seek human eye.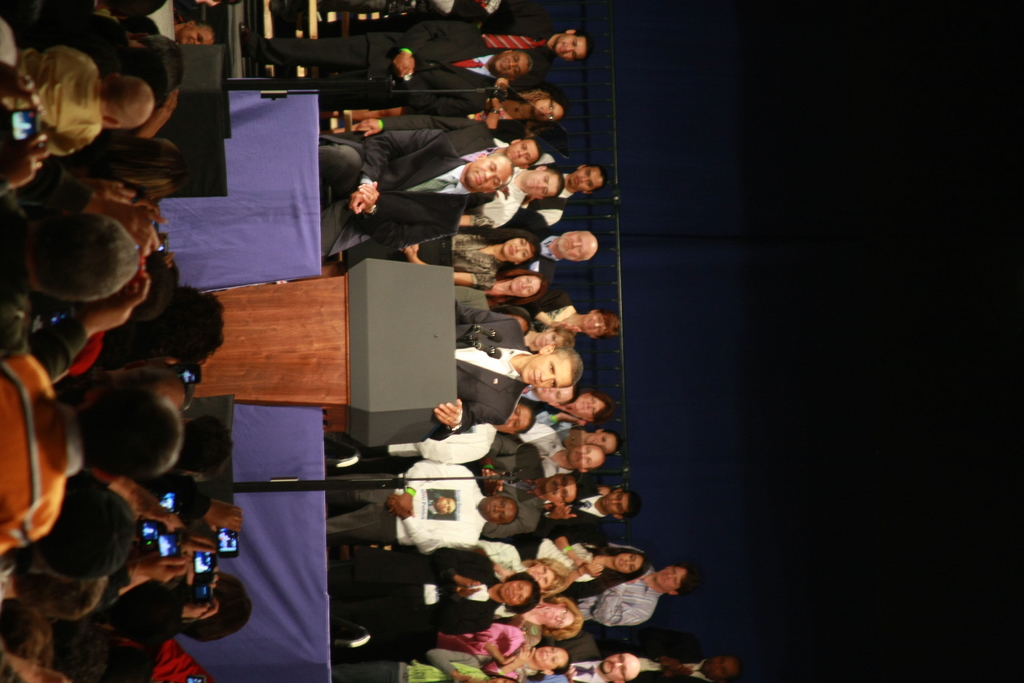
region(448, 507, 451, 513).
